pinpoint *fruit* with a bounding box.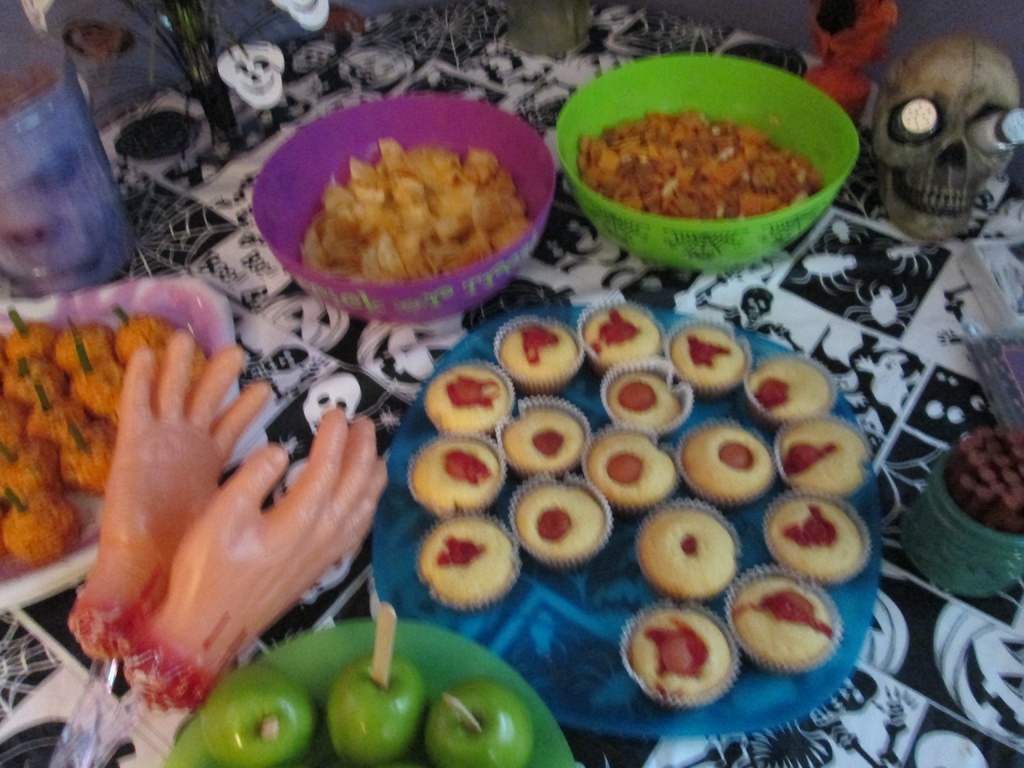
(left=196, top=663, right=318, bottom=767).
